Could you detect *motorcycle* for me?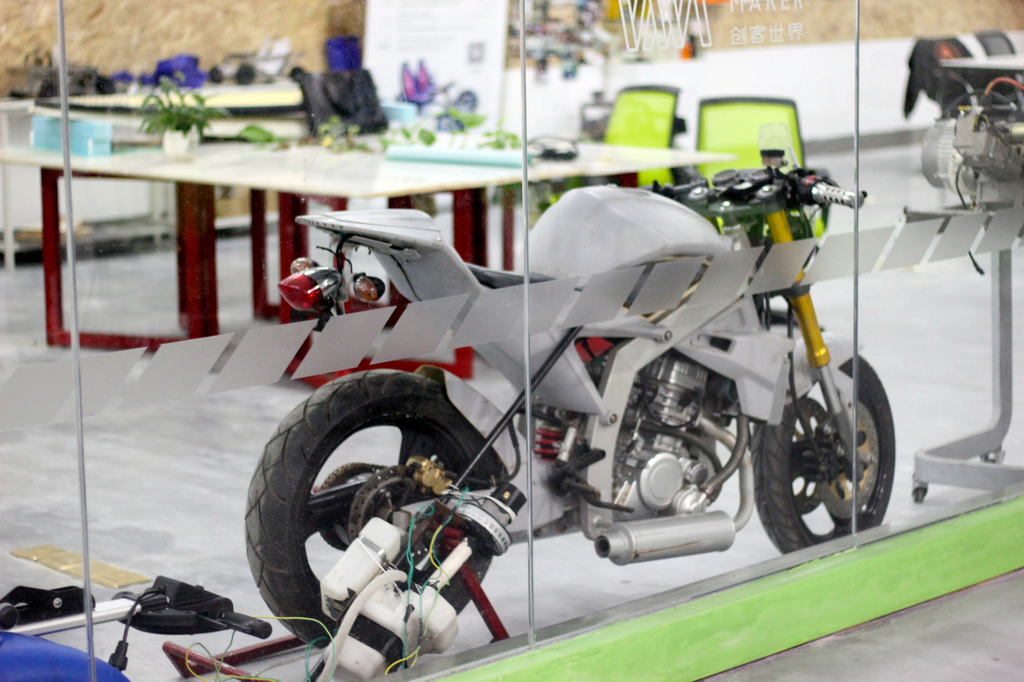
Detection result: rect(225, 143, 921, 646).
